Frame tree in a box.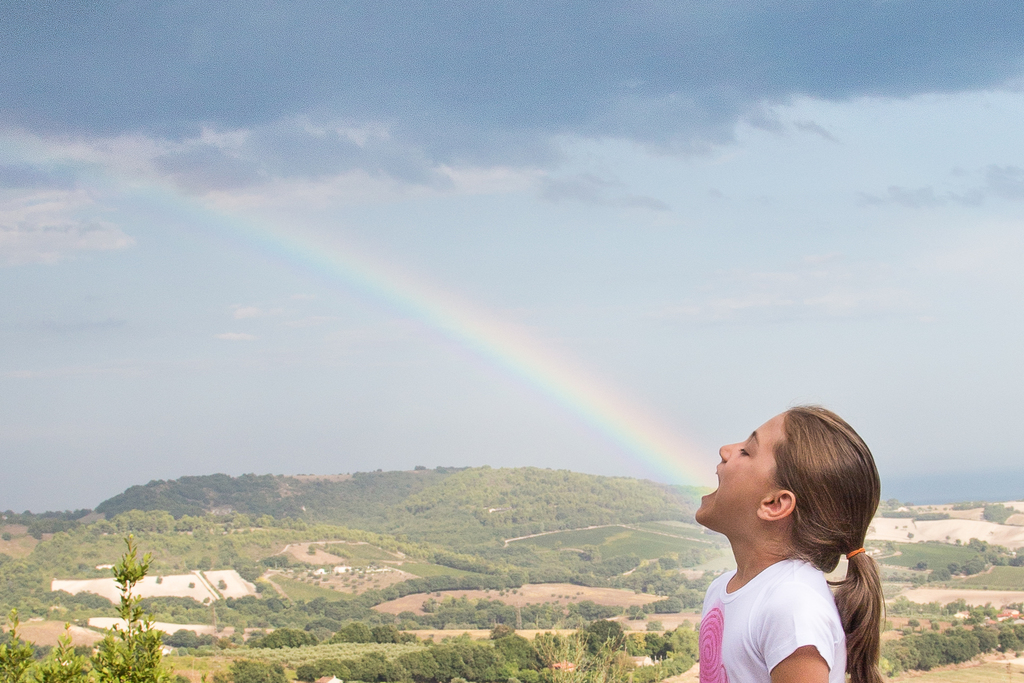
x1=74, y1=528, x2=158, y2=654.
